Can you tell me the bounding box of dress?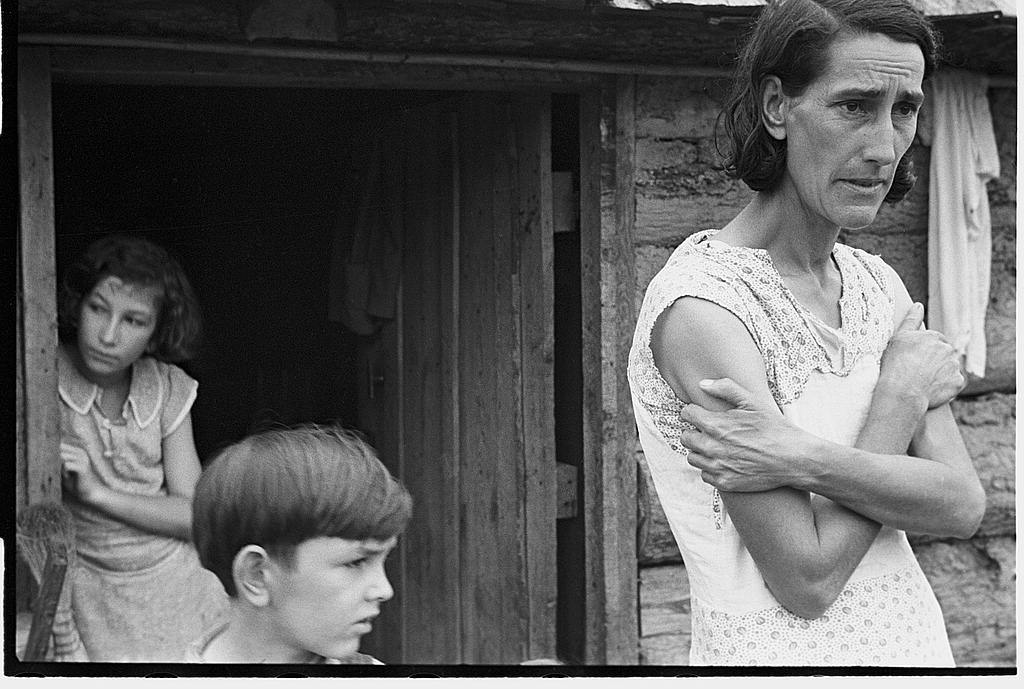
56:347:222:661.
